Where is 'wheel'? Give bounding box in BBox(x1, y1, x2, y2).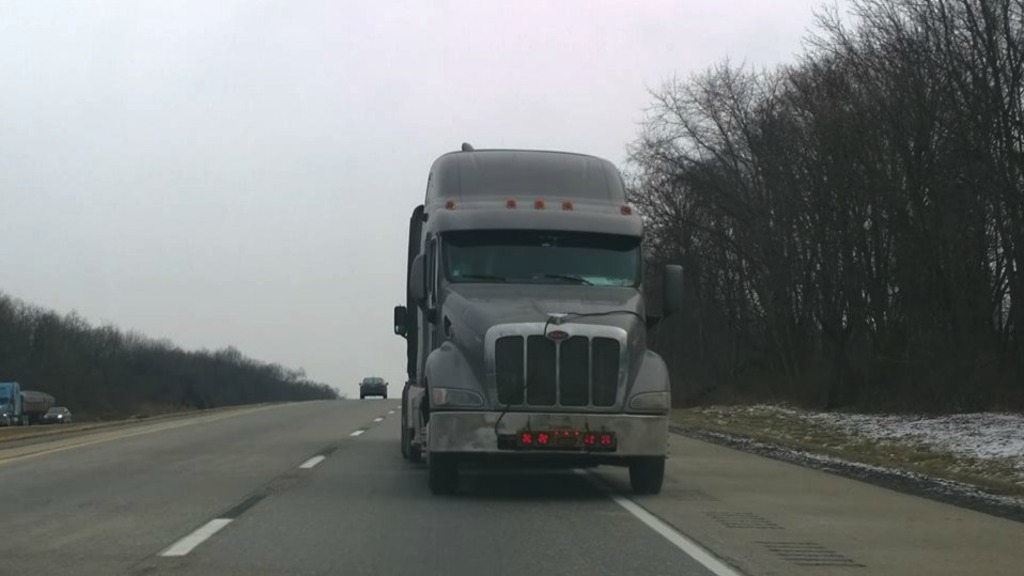
BBox(408, 427, 419, 460).
